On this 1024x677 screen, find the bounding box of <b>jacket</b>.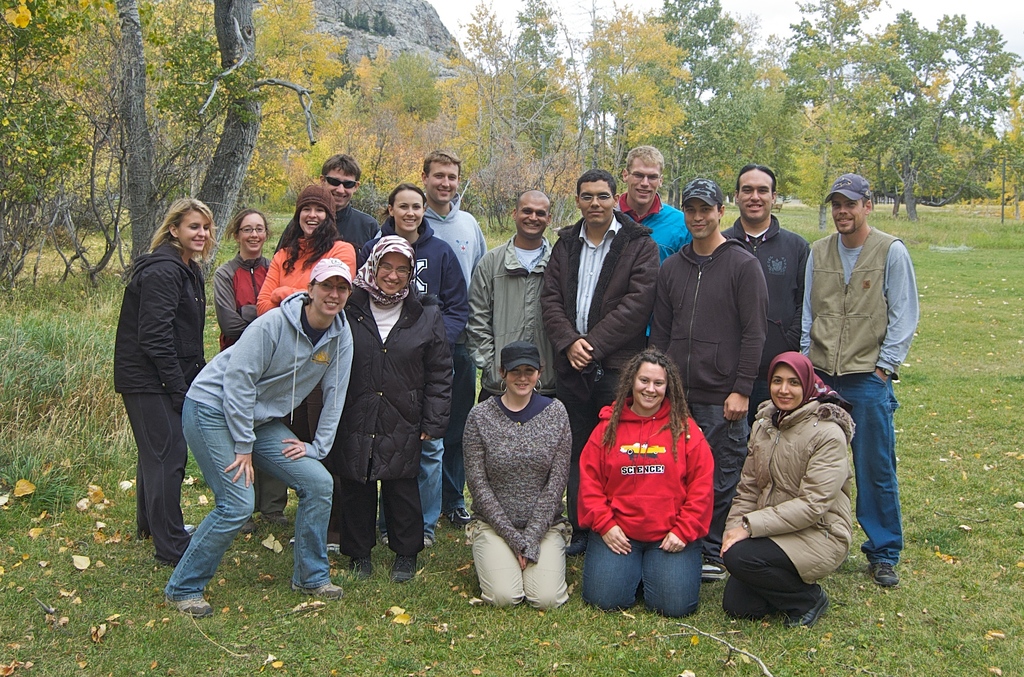
Bounding box: bbox=[355, 213, 476, 339].
